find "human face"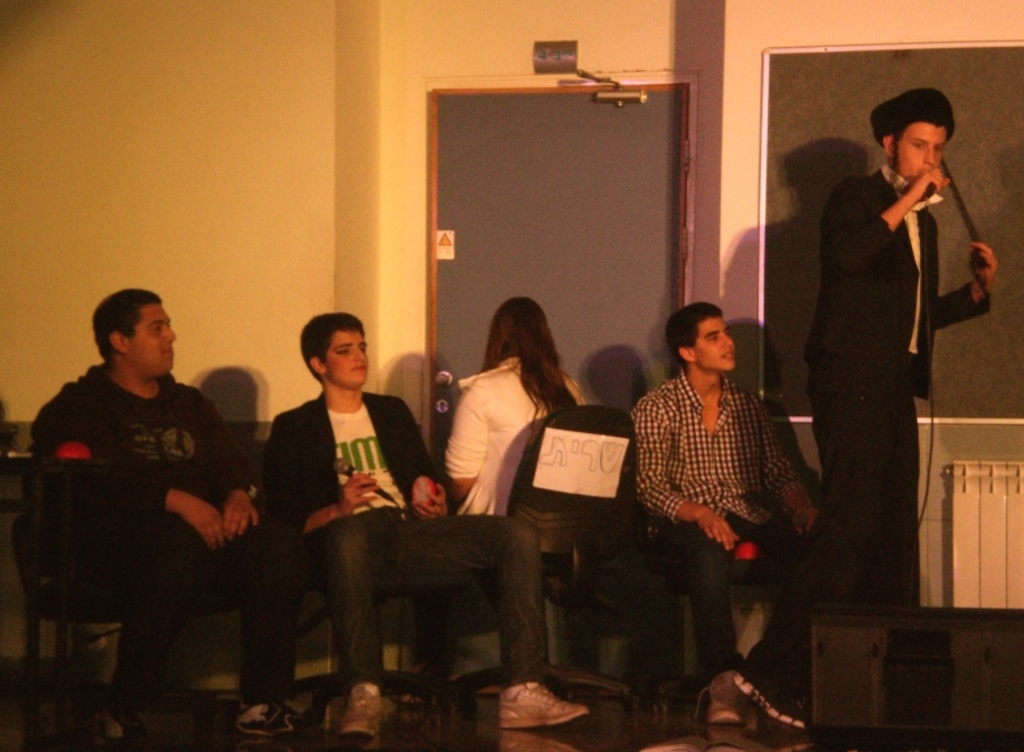
box=[325, 327, 367, 388]
